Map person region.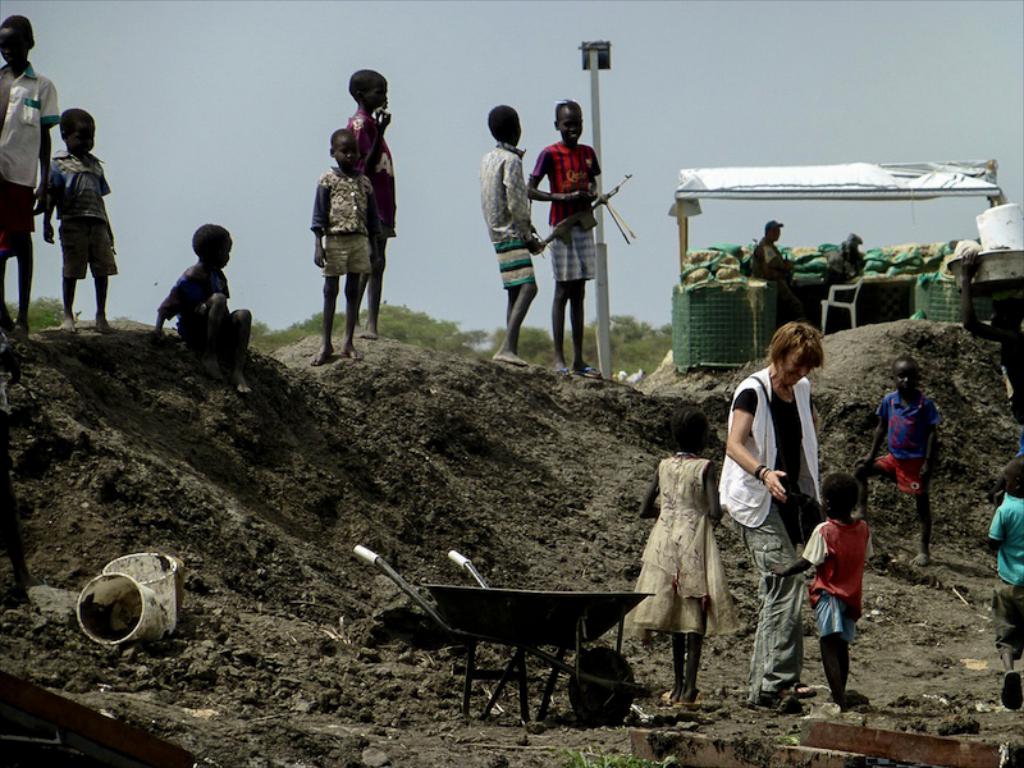
Mapped to crop(854, 349, 941, 559).
